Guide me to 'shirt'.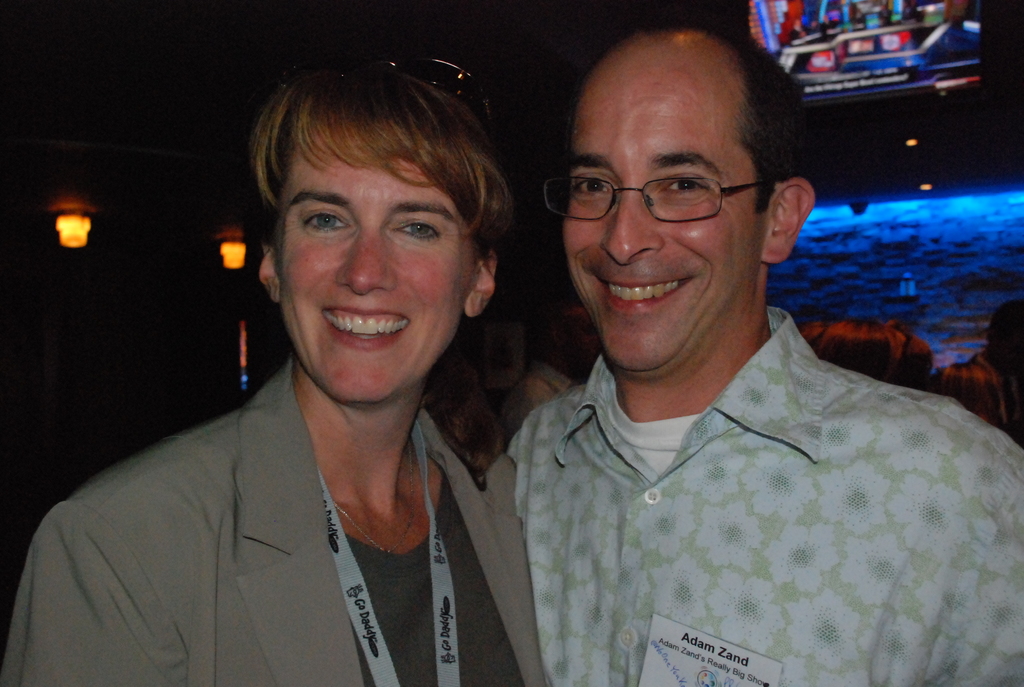
Guidance: Rect(504, 303, 1023, 686).
